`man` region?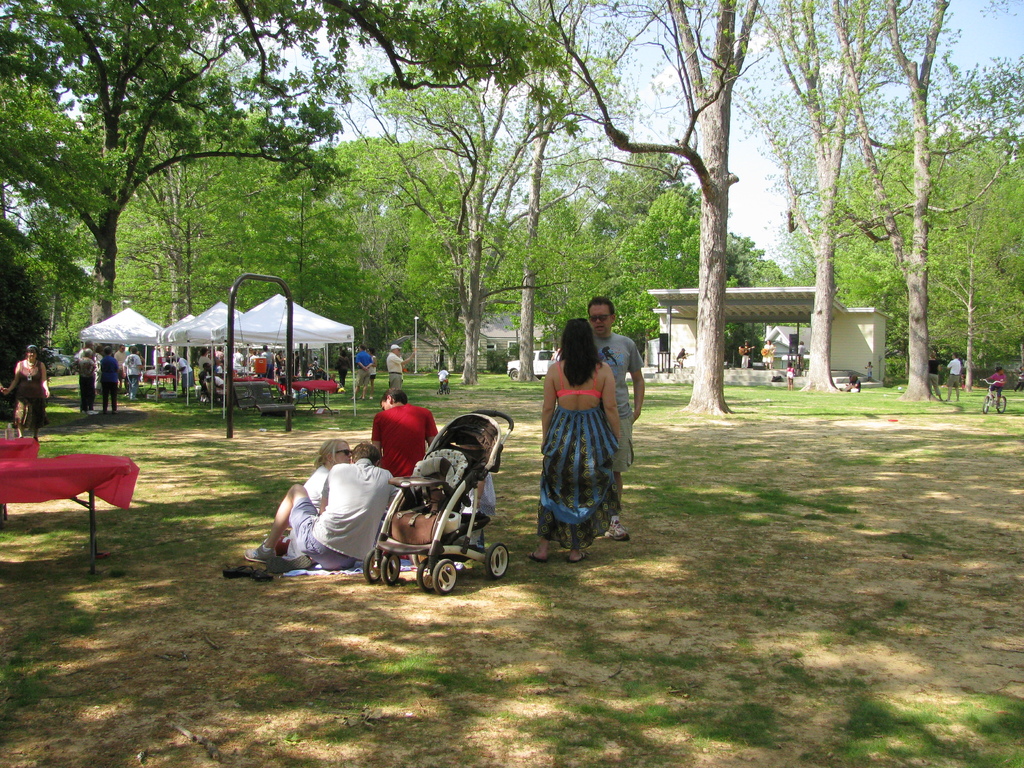
x1=369, y1=383, x2=442, y2=491
